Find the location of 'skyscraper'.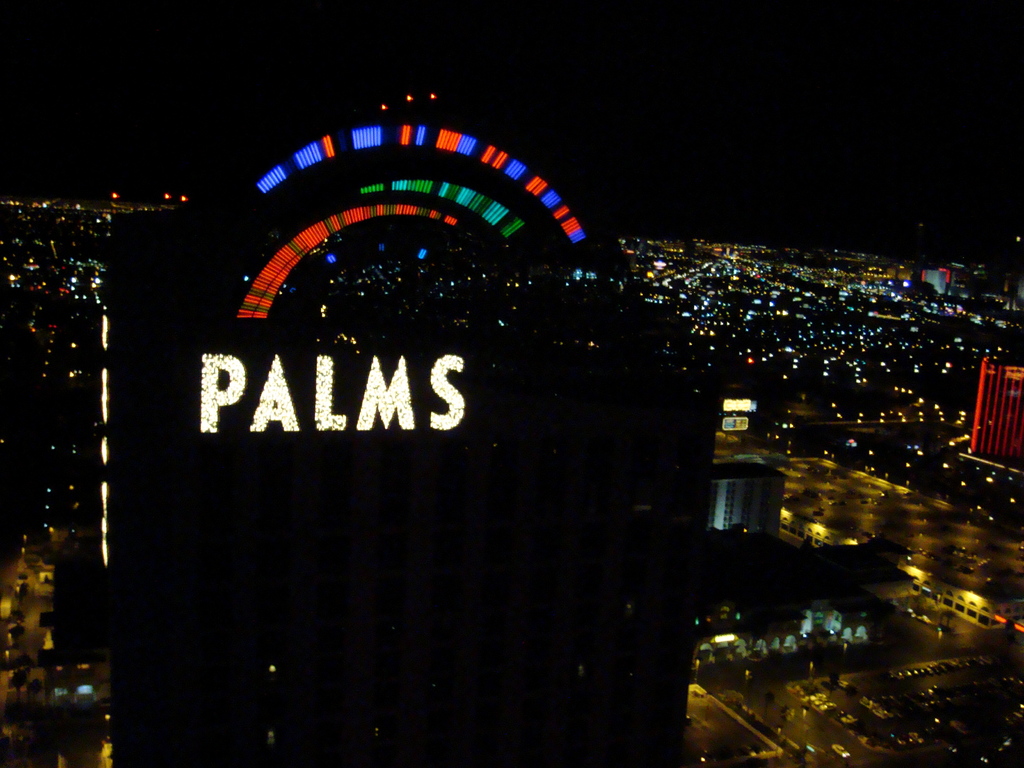
Location: x1=93 y1=67 x2=760 y2=767.
